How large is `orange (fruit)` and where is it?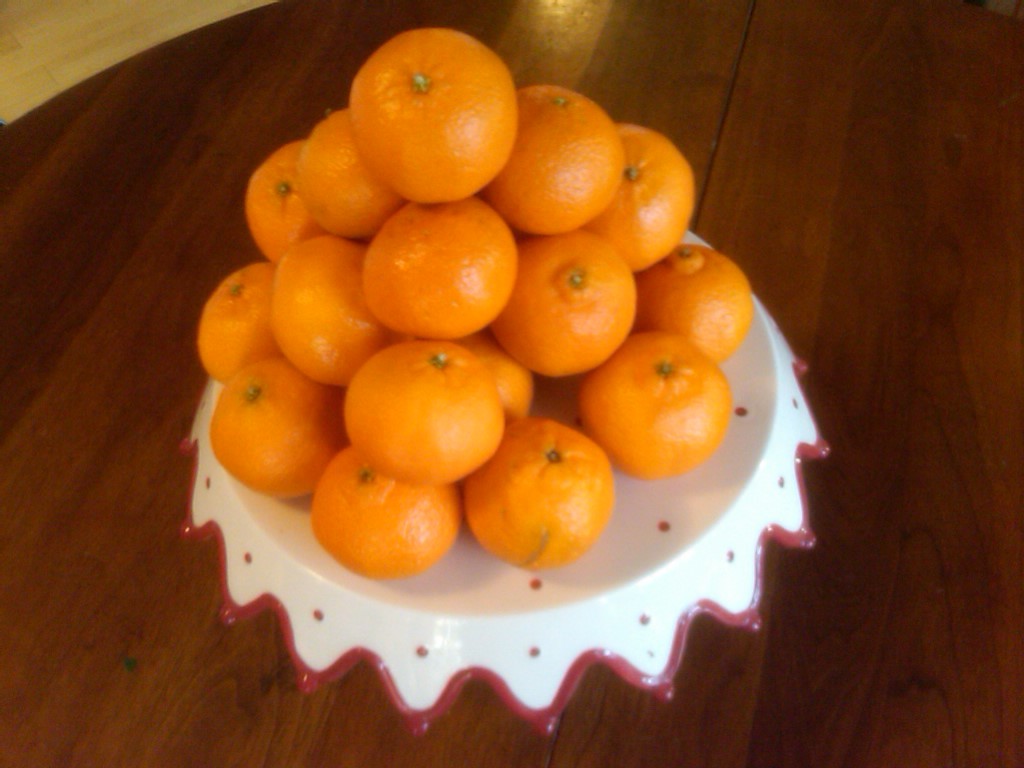
Bounding box: box=[348, 30, 514, 208].
